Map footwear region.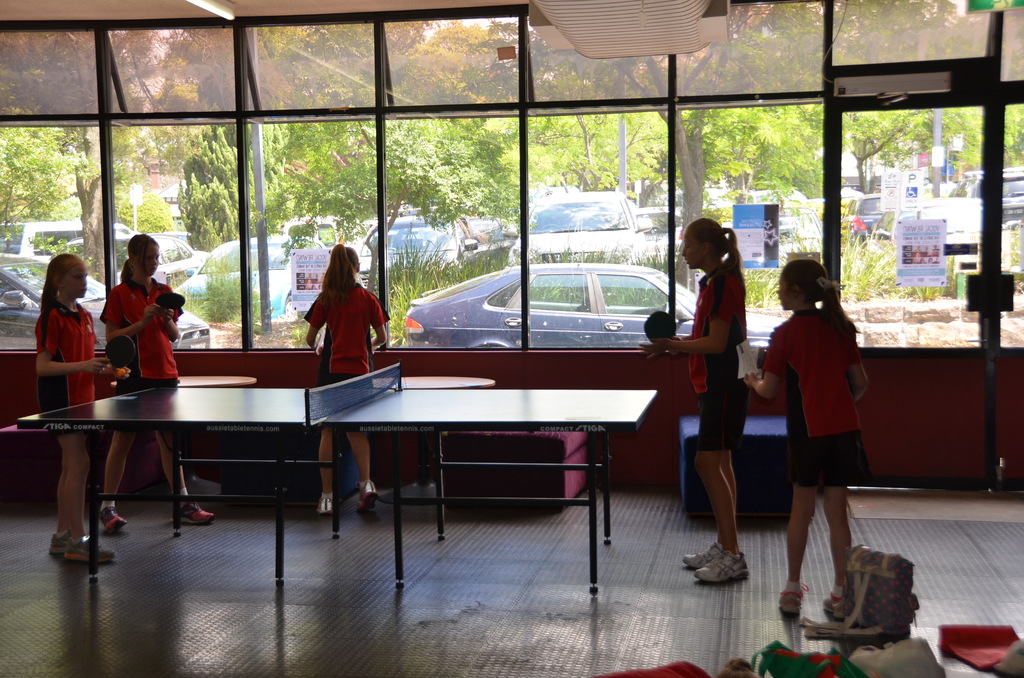
Mapped to left=179, top=504, right=211, bottom=524.
